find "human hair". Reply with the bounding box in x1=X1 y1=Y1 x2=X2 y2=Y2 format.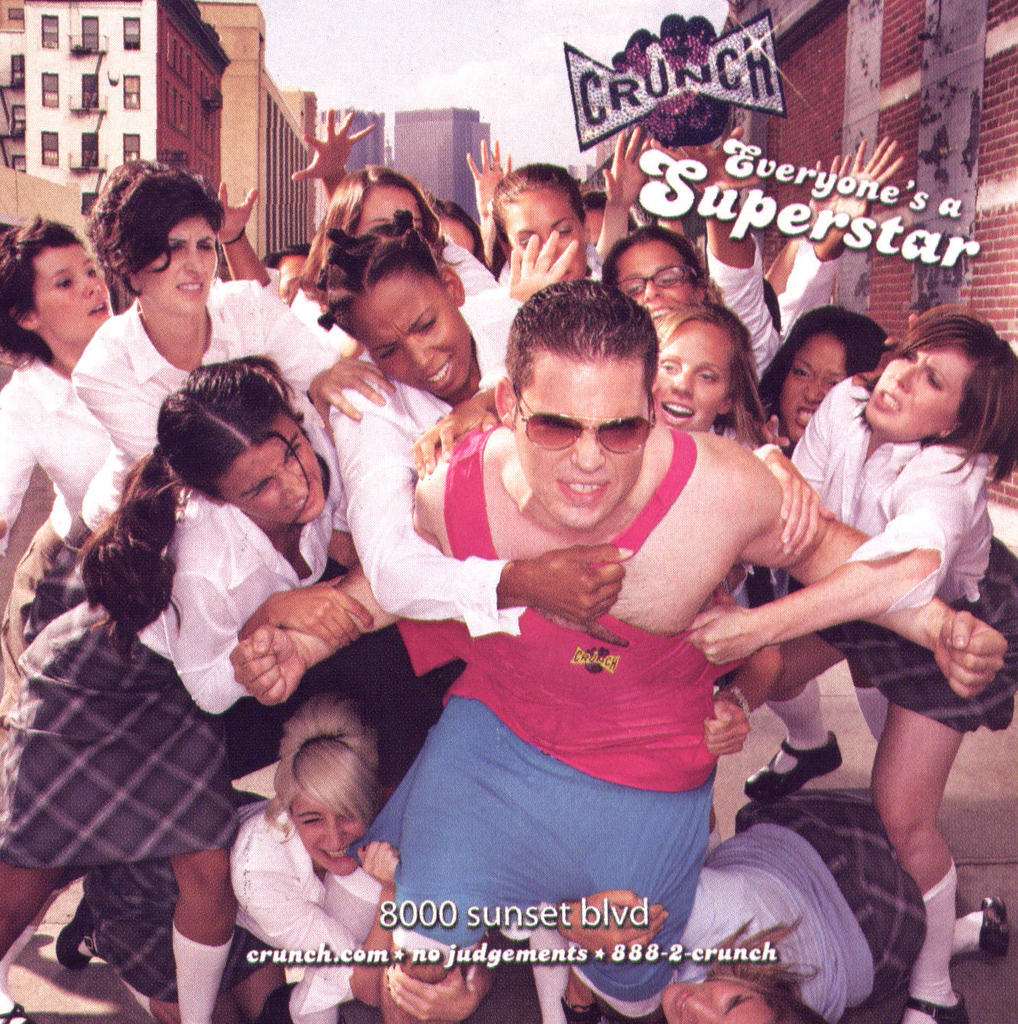
x1=699 y1=916 x2=829 y2=1023.
